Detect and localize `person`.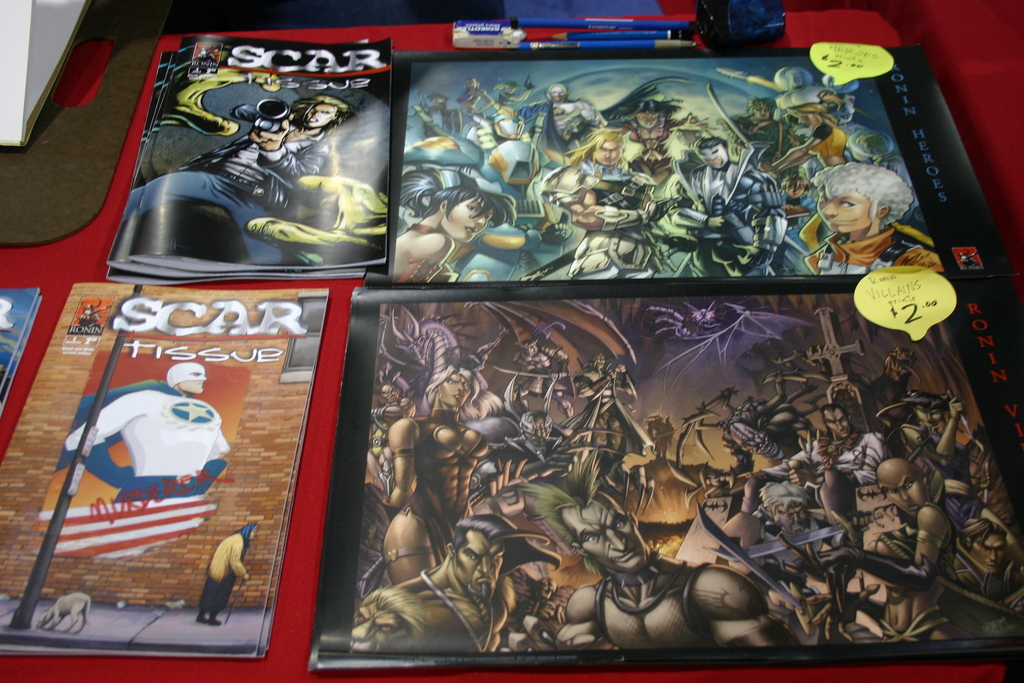
Localized at 554:122:673:290.
